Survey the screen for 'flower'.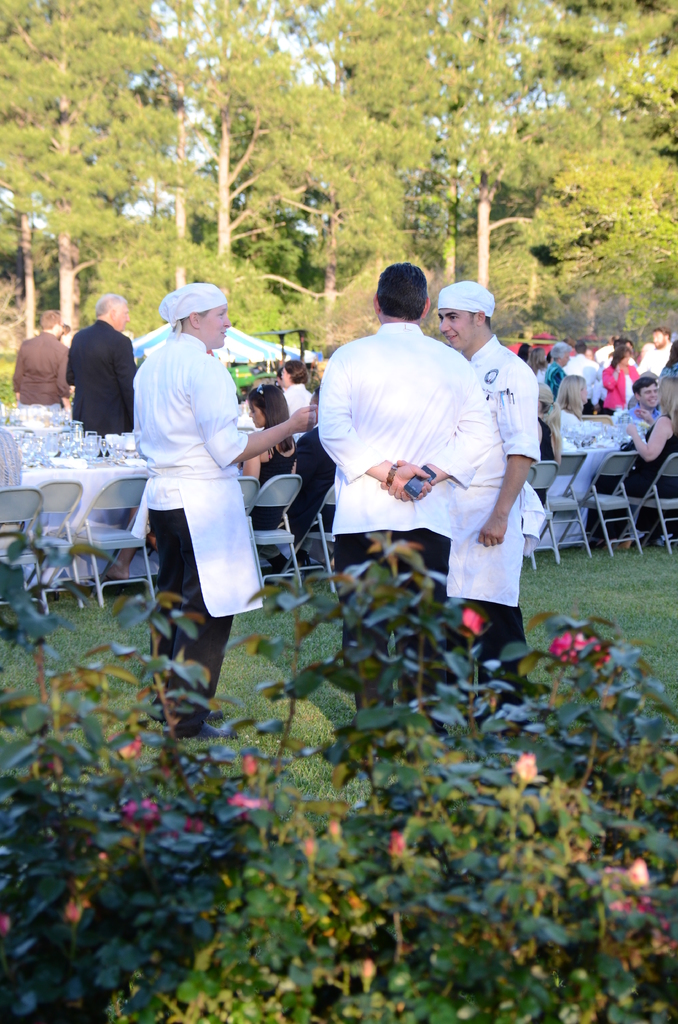
Survey found: 515:753:537:782.
